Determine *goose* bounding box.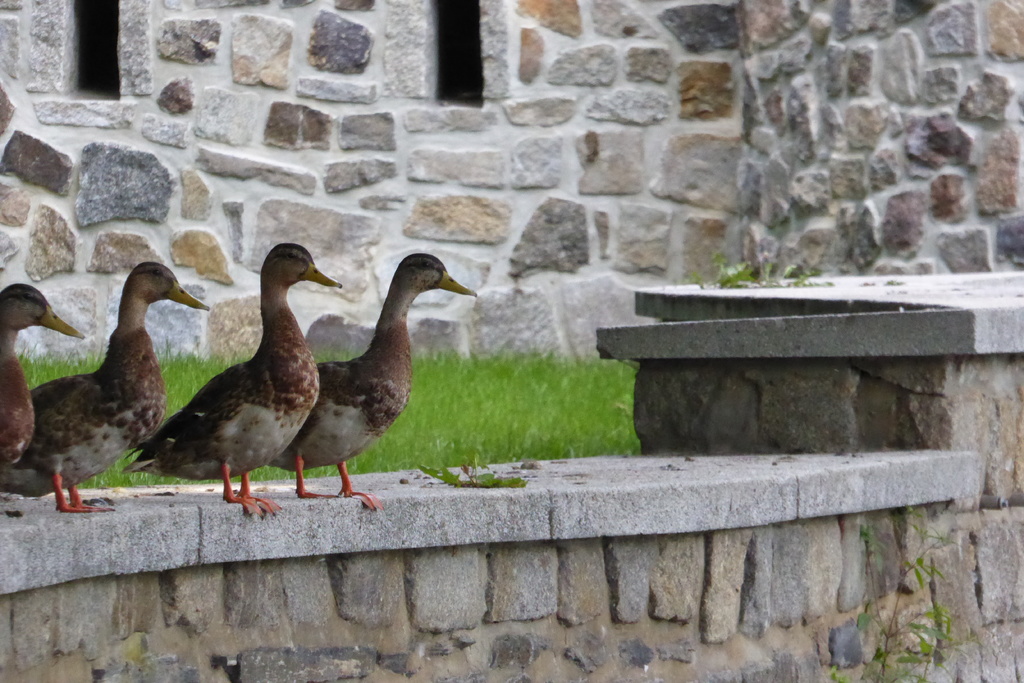
Determined: bbox=[270, 252, 474, 512].
